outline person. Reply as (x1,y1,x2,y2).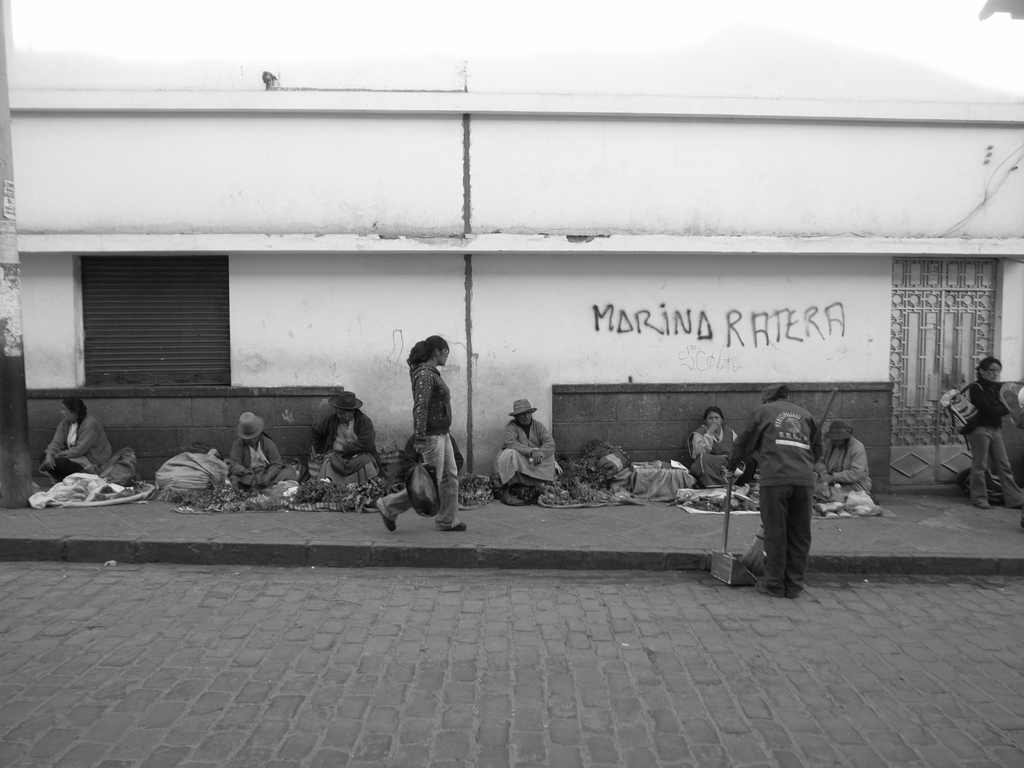
(308,385,385,492).
